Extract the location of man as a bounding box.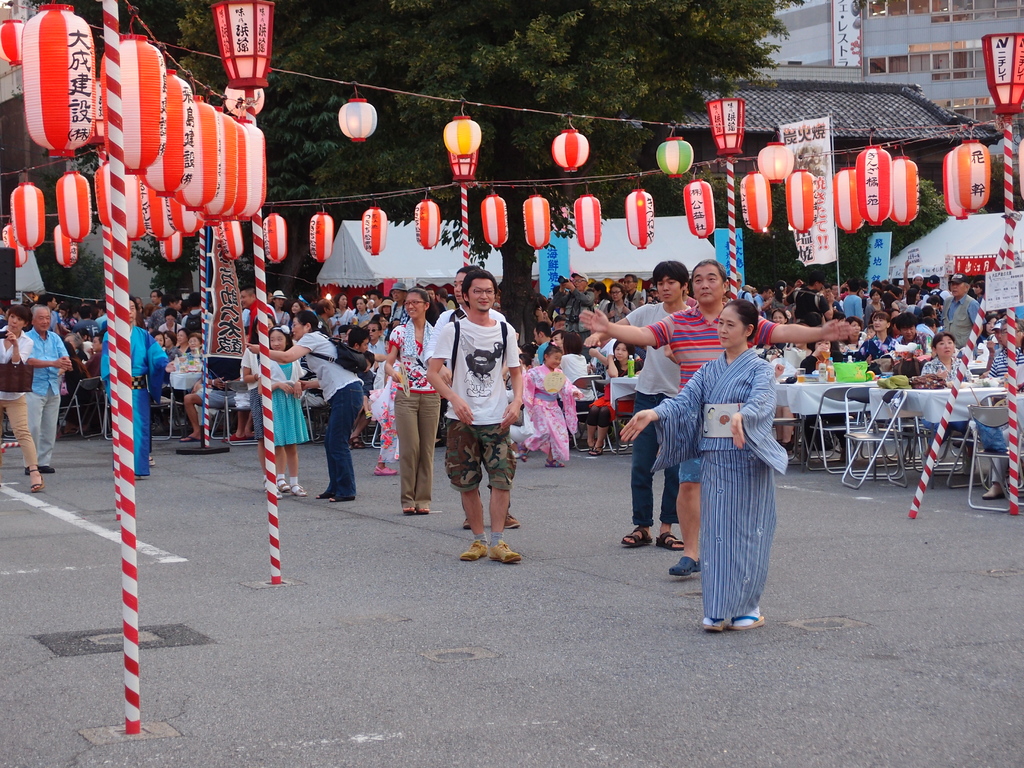
detection(938, 264, 990, 352).
